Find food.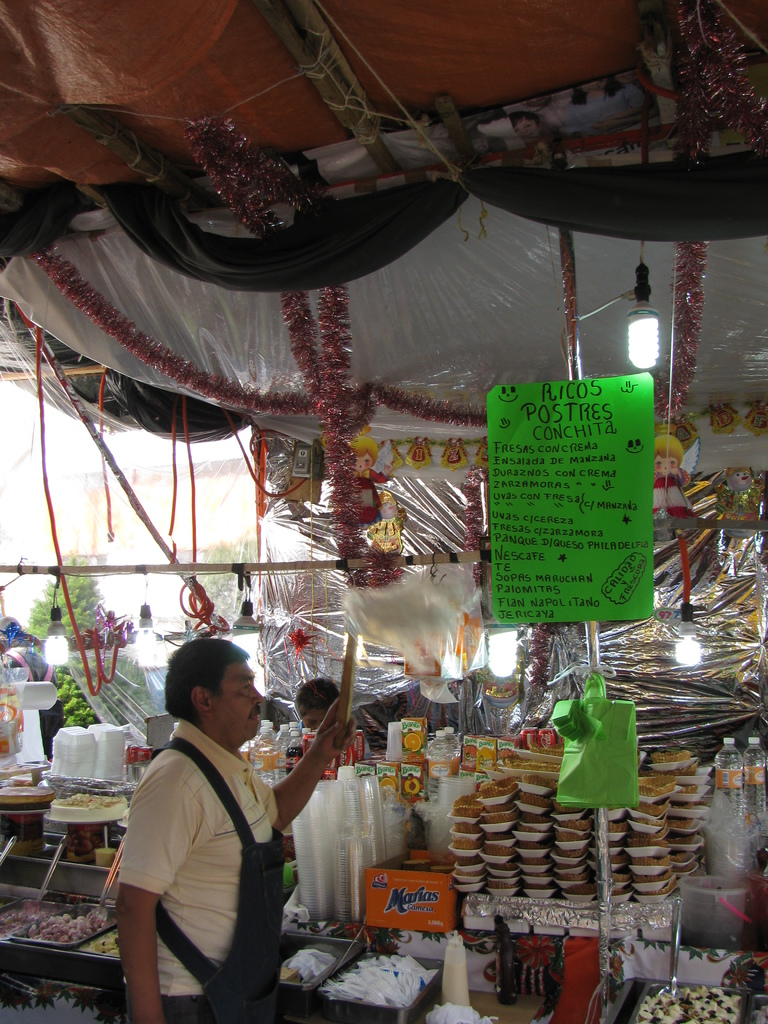
[left=323, top=940, right=431, bottom=1004].
